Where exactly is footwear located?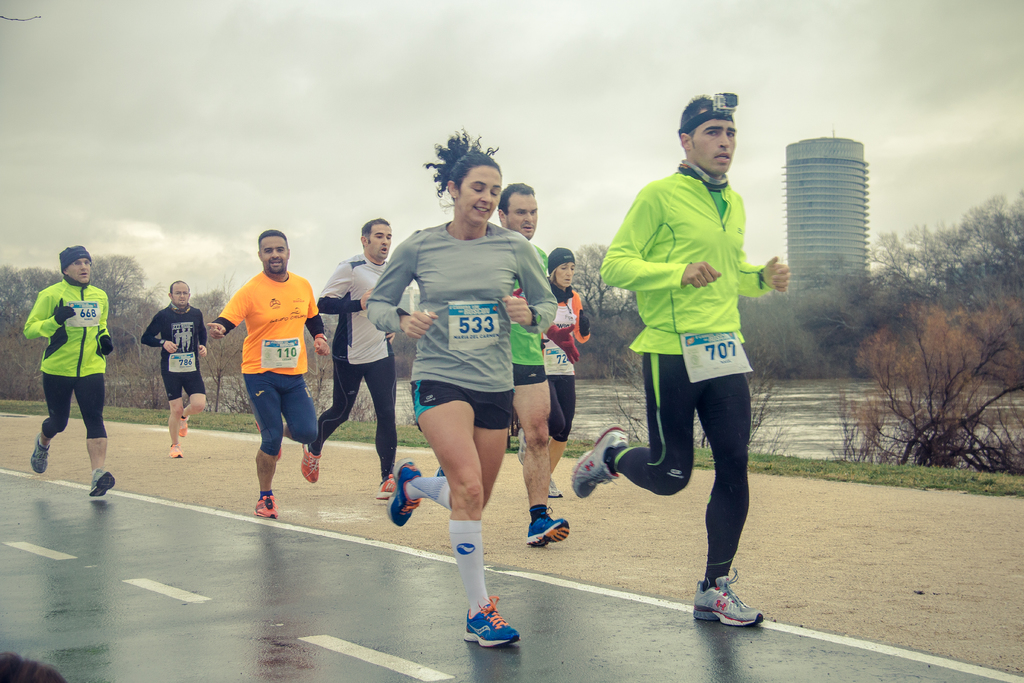
Its bounding box is detection(168, 442, 180, 459).
